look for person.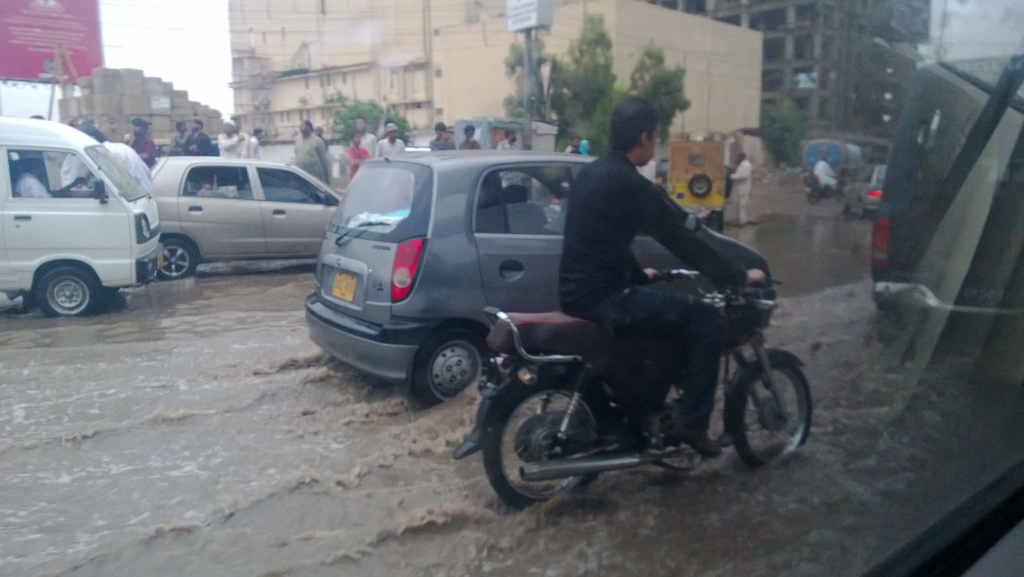
Found: <region>6, 149, 56, 202</region>.
